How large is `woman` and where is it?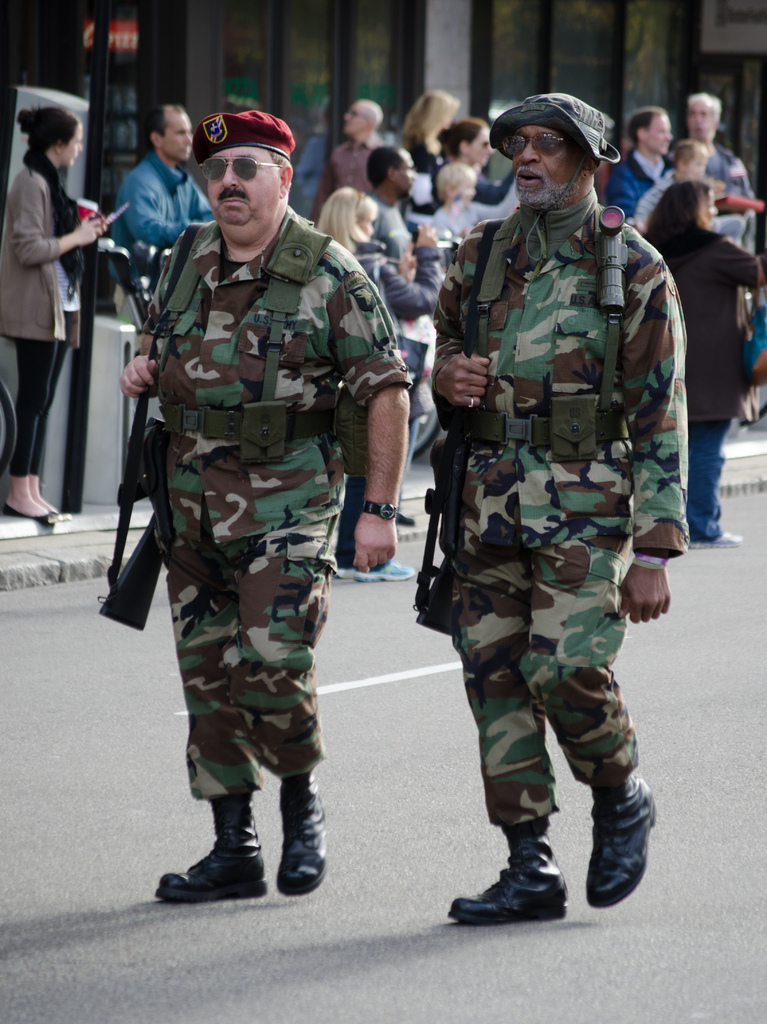
Bounding box: (left=306, top=183, right=449, bottom=428).
